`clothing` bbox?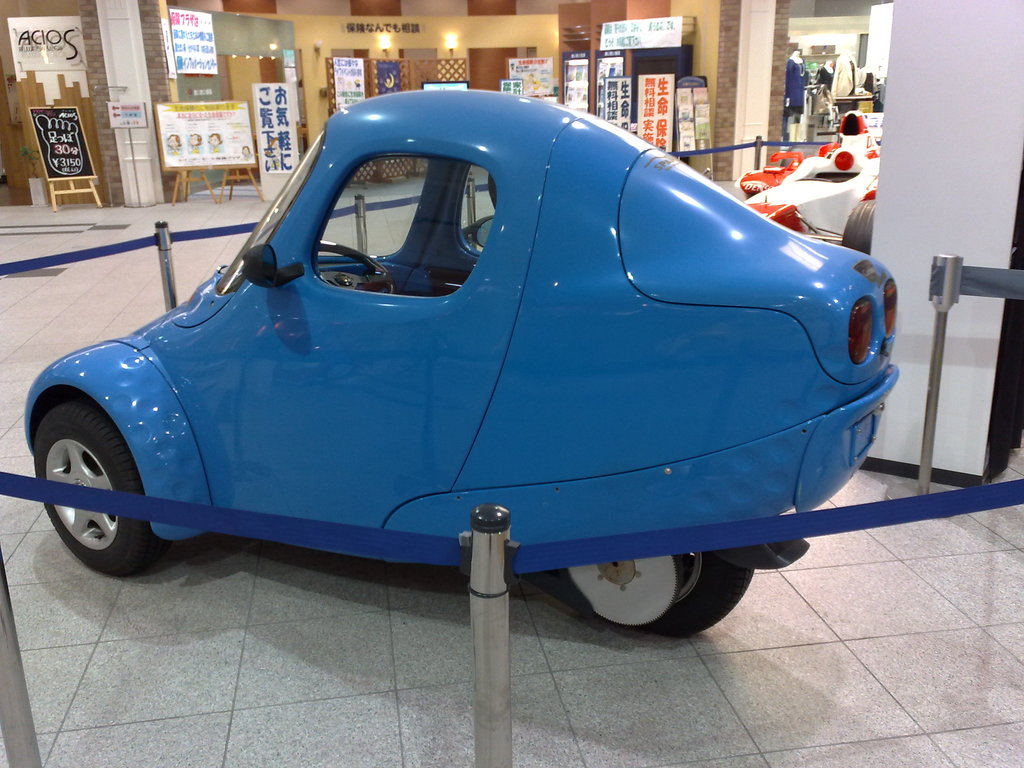
bbox=[833, 57, 854, 100]
